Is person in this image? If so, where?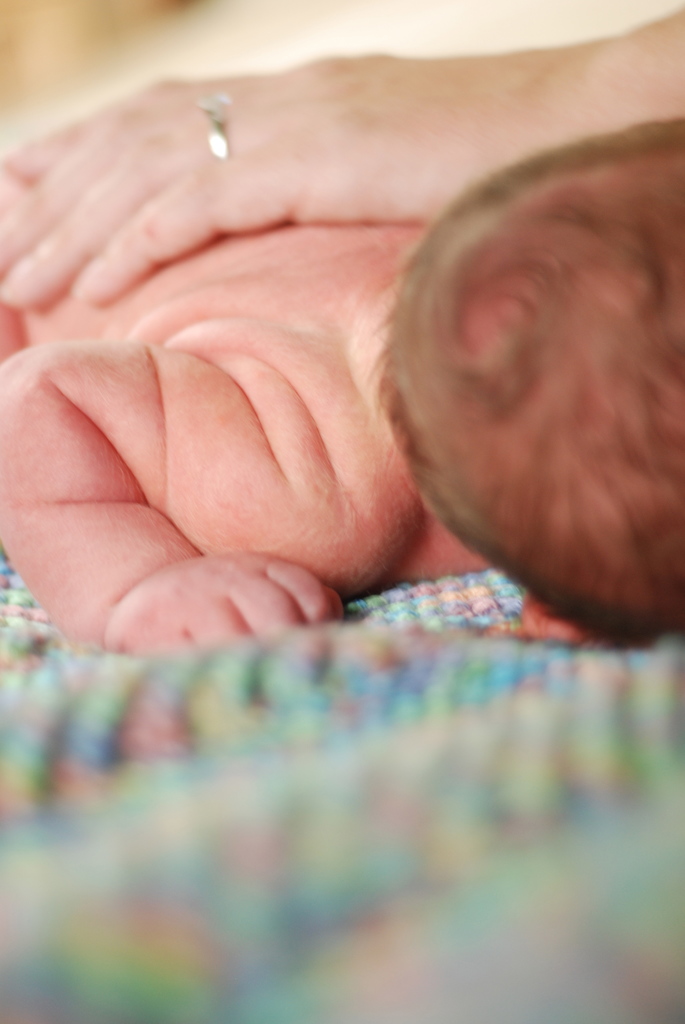
Yes, at bbox=(0, 4, 684, 303).
